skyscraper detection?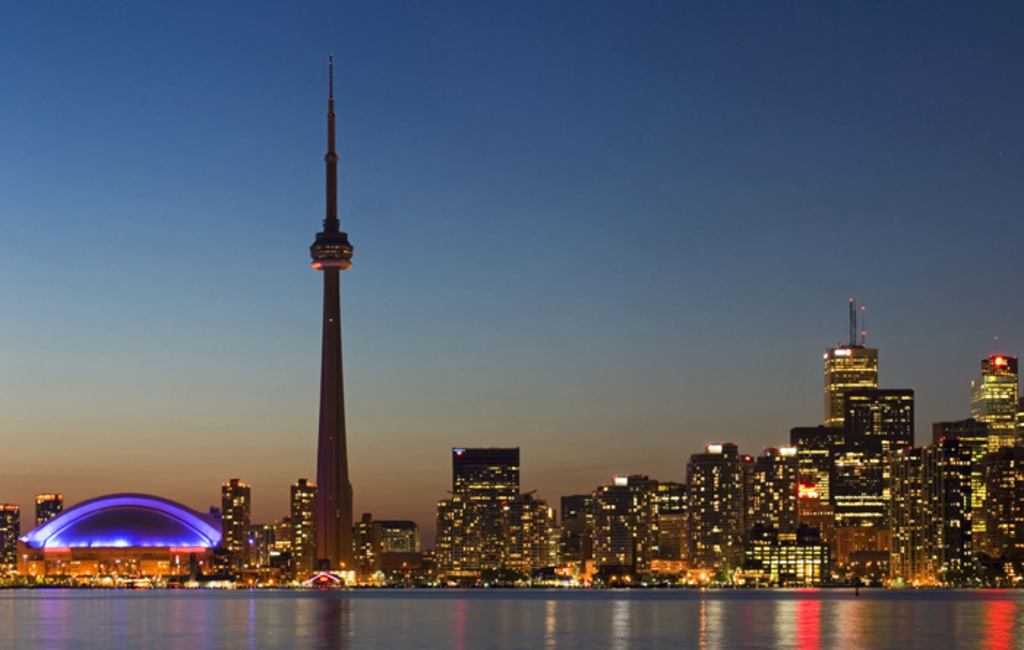
(590, 474, 651, 587)
